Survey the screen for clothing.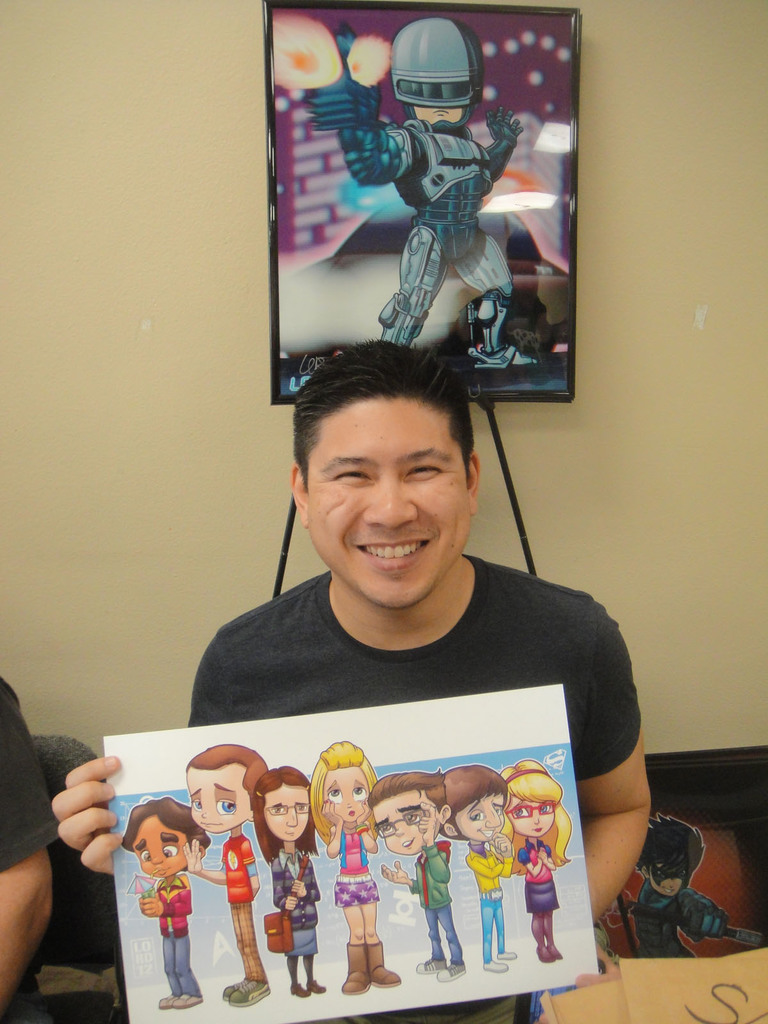
Survey found: x1=409, y1=848, x2=461, y2=965.
